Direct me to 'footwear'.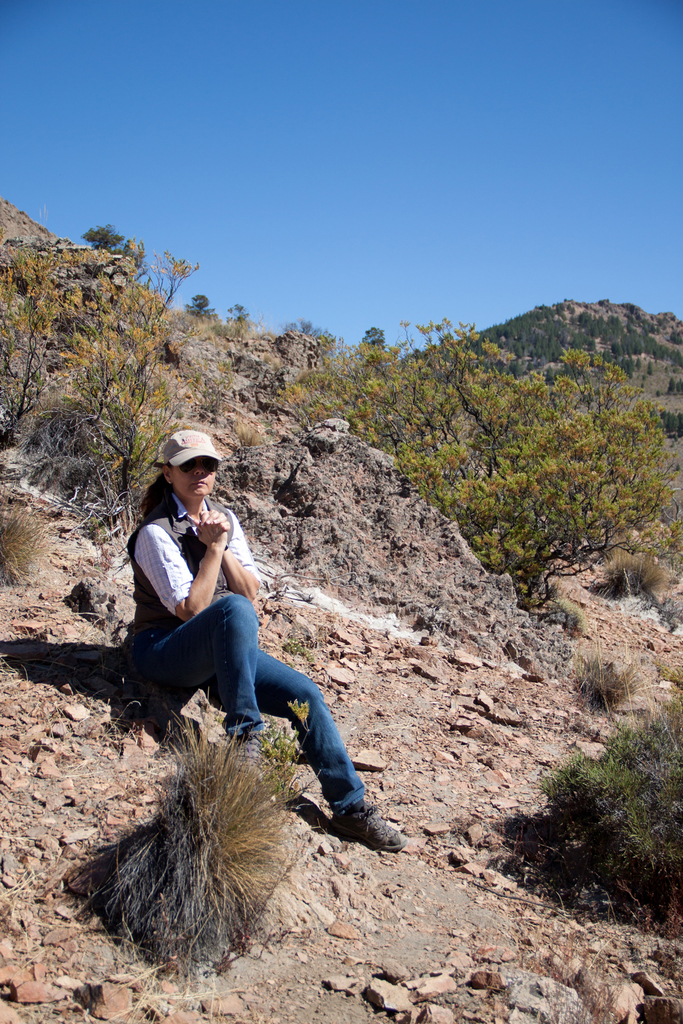
Direction: l=224, t=740, r=267, b=791.
